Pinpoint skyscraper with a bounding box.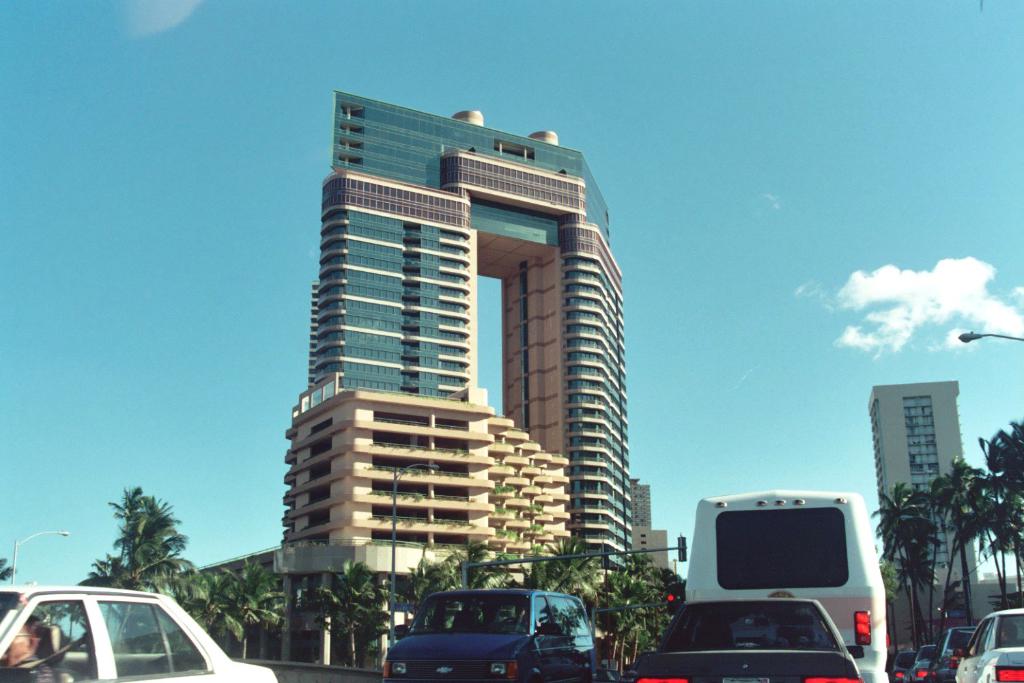
(866, 380, 979, 645).
